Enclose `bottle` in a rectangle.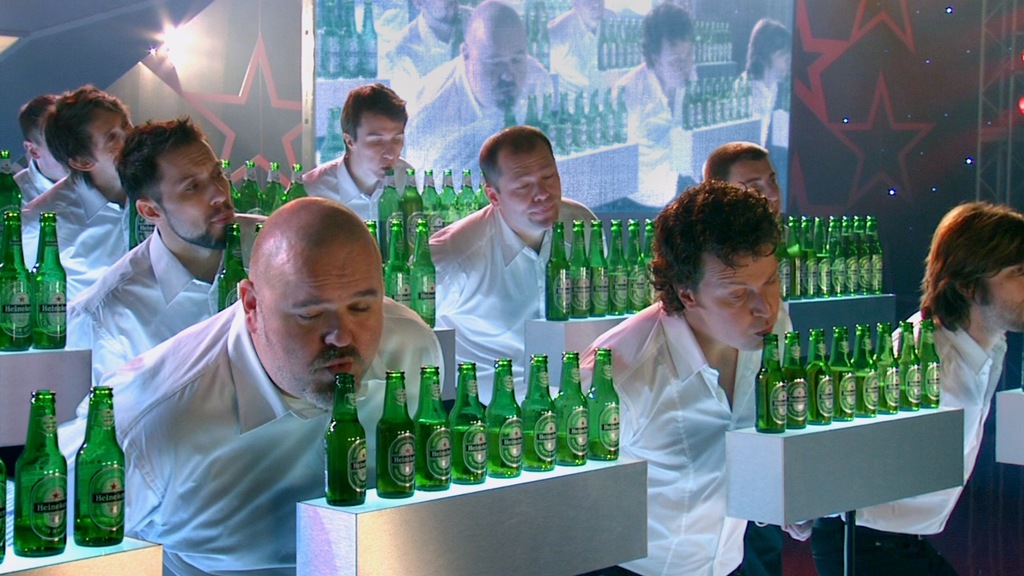
bbox(202, 217, 248, 319).
